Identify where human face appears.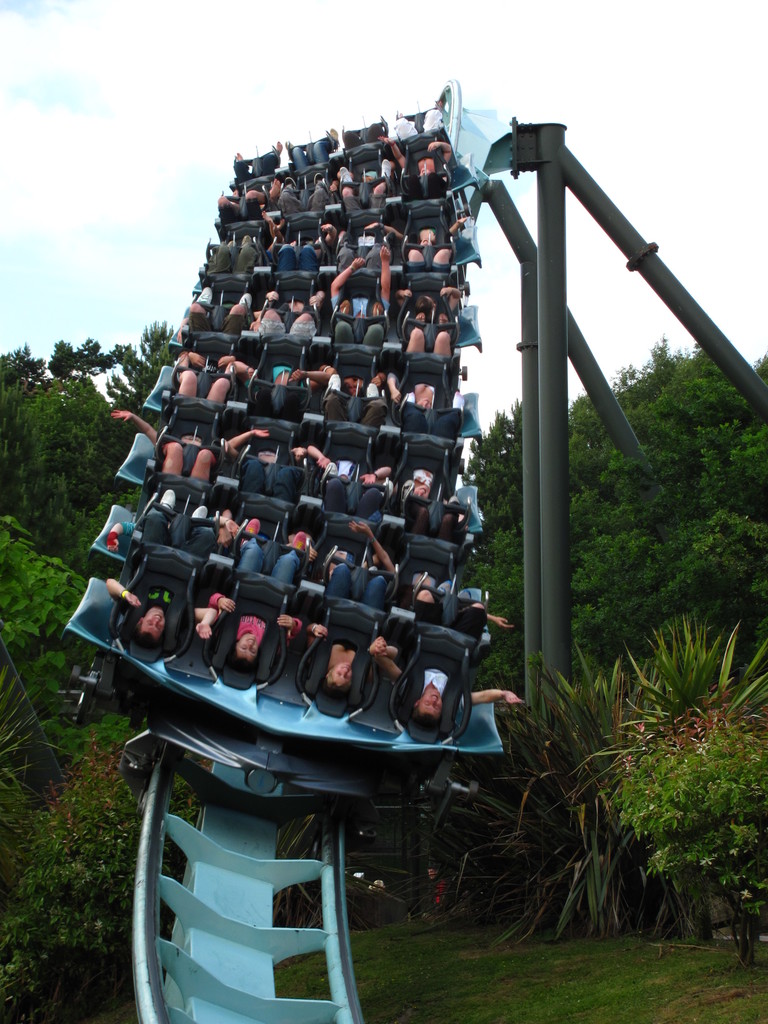
Appears at (left=332, top=662, right=350, bottom=684).
